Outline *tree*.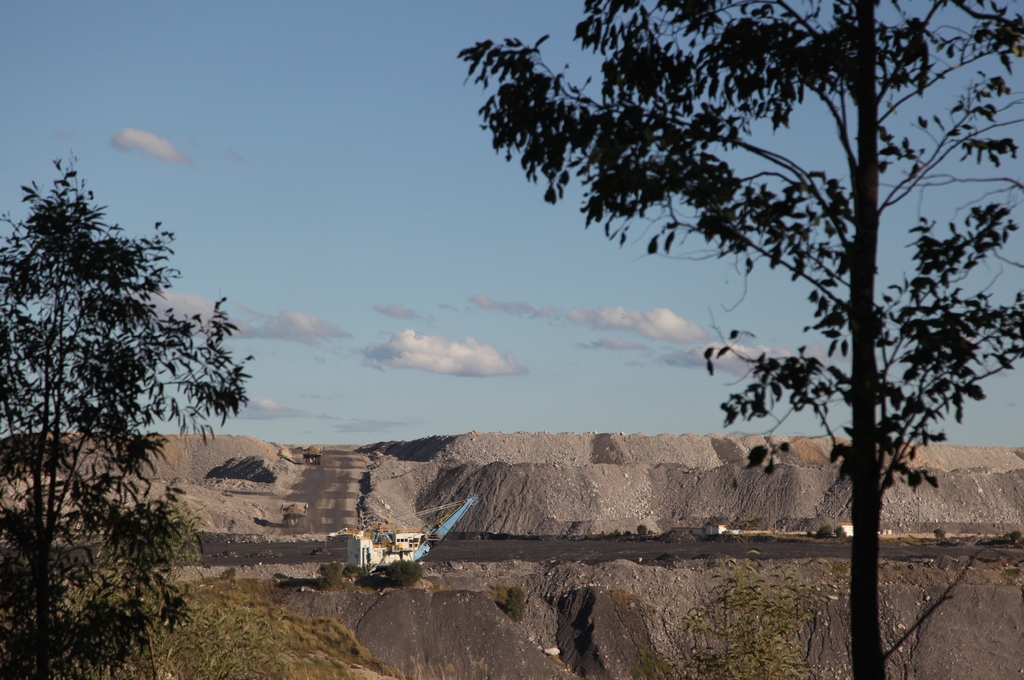
Outline: [x1=2, y1=151, x2=260, y2=675].
